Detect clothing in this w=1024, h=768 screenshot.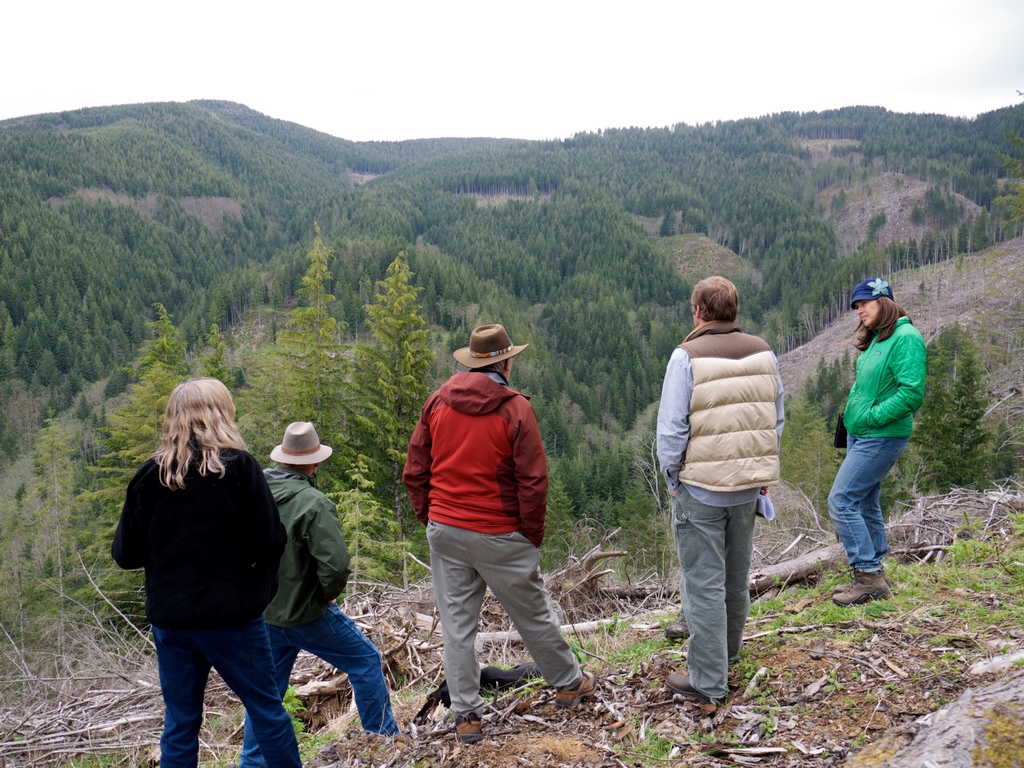
Detection: (655, 323, 784, 701).
